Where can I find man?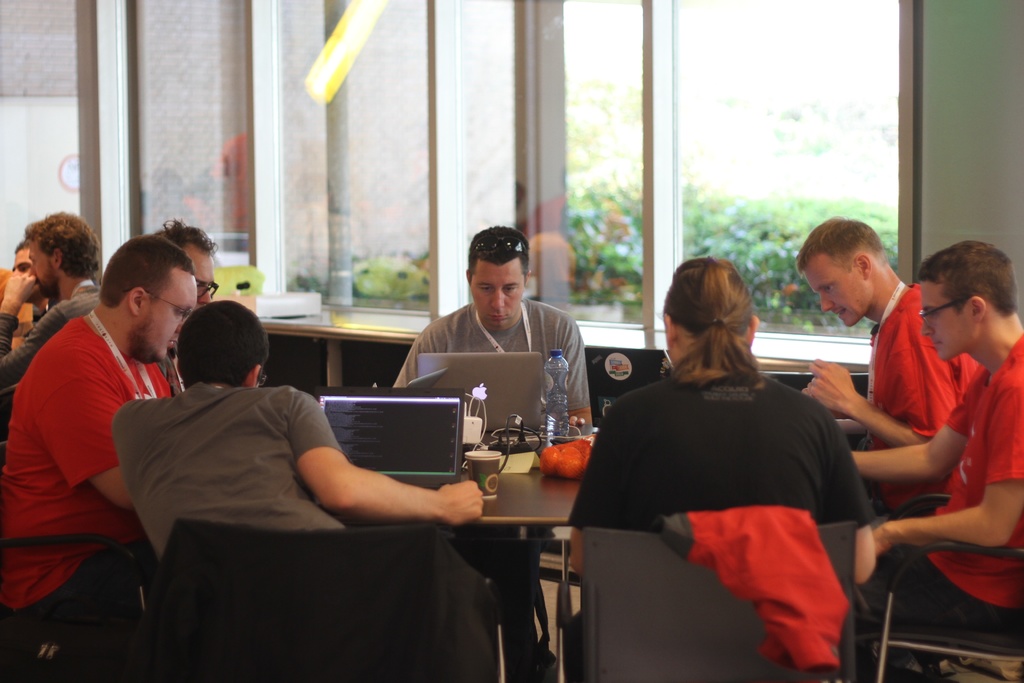
You can find it at <region>786, 213, 996, 503</region>.
